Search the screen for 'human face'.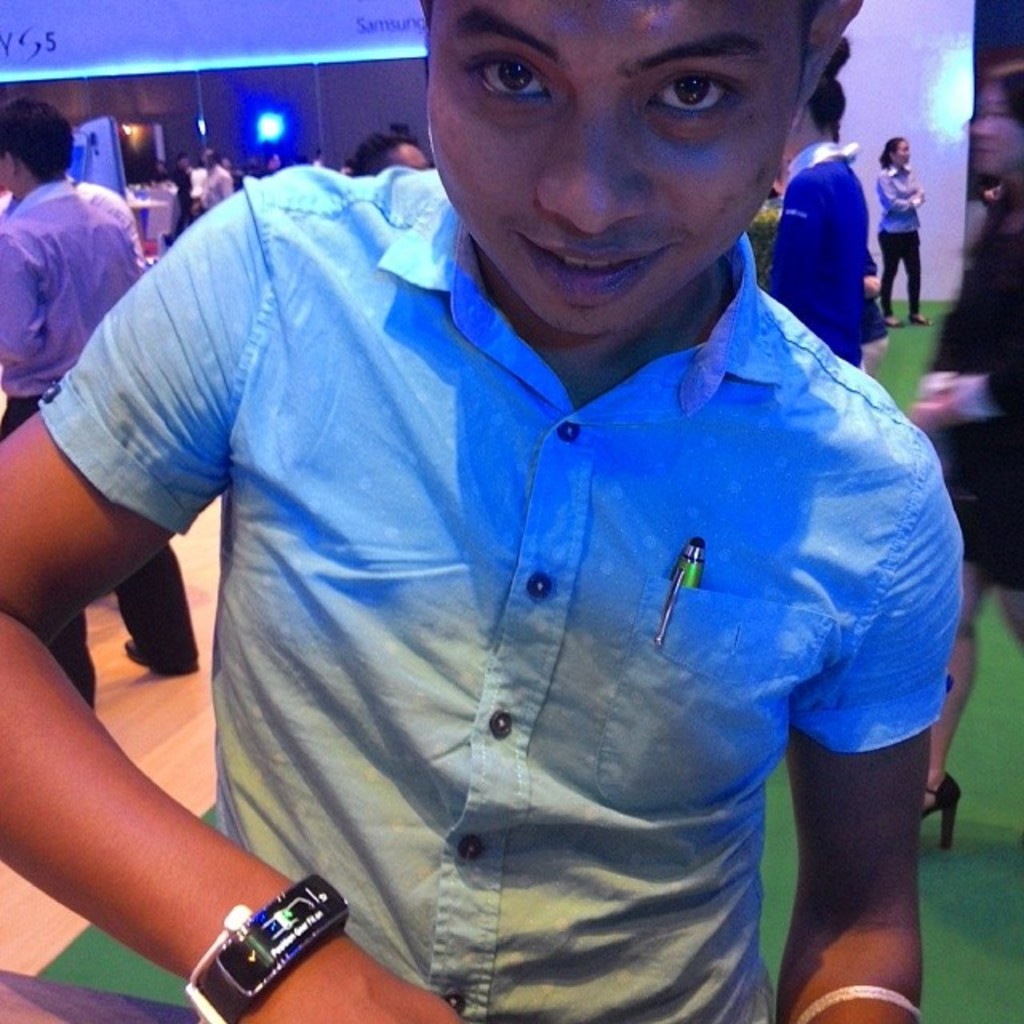
Found at (427, 0, 806, 331).
